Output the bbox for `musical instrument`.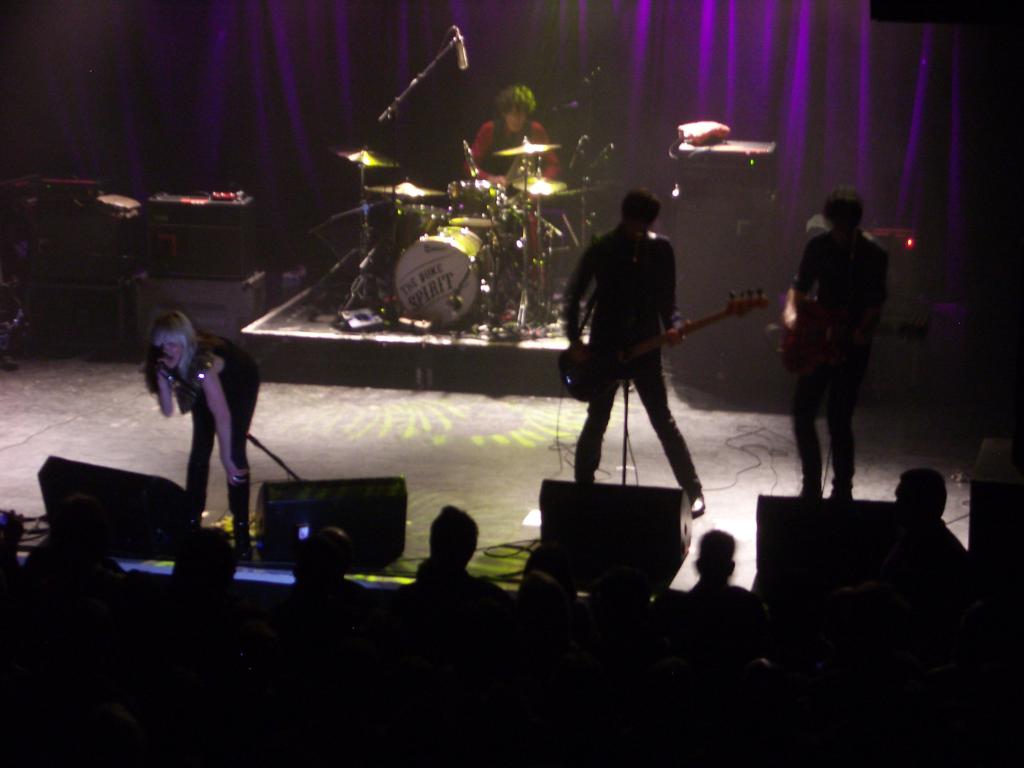
(558, 285, 771, 408).
